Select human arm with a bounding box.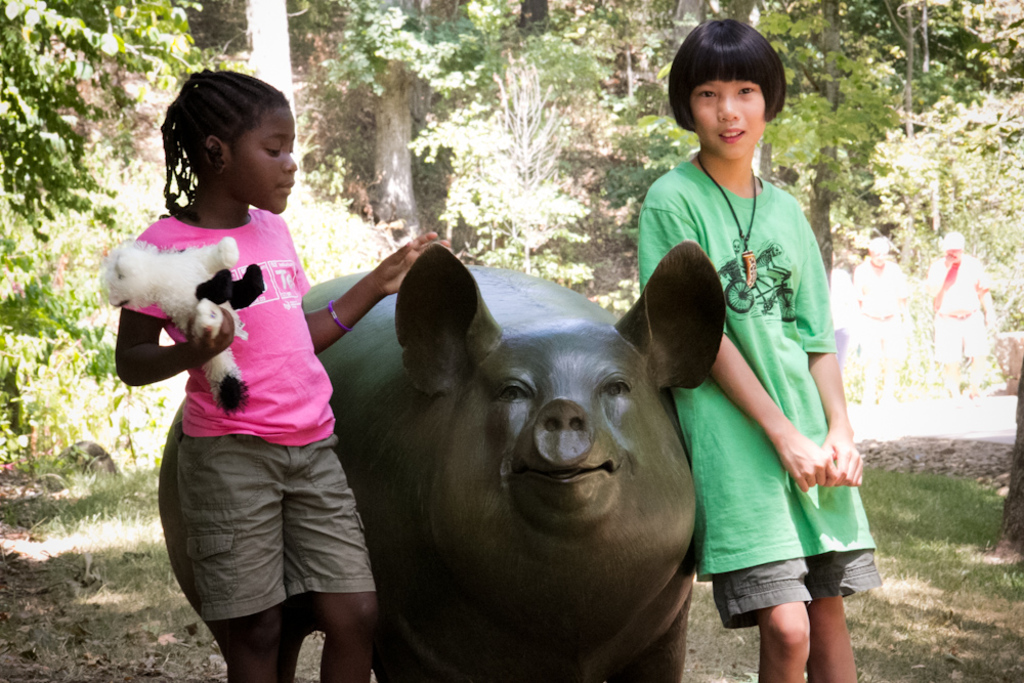
{"x1": 638, "y1": 186, "x2": 839, "y2": 490}.
